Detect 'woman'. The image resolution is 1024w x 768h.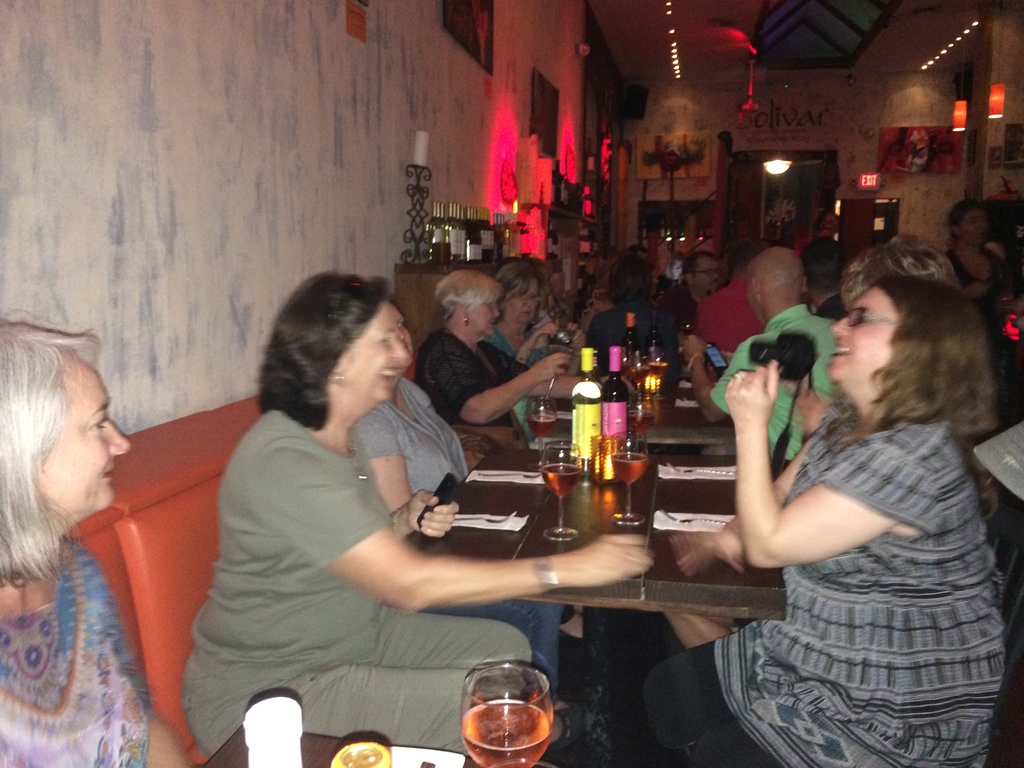
bbox=(699, 226, 1007, 753).
